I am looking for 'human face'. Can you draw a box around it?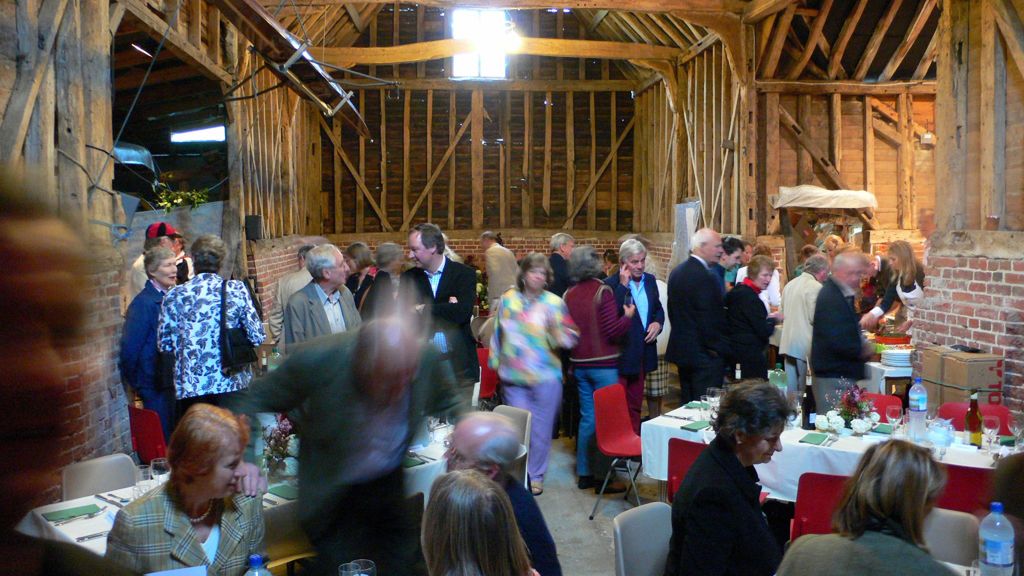
Sure, the bounding box is crop(443, 426, 473, 473).
